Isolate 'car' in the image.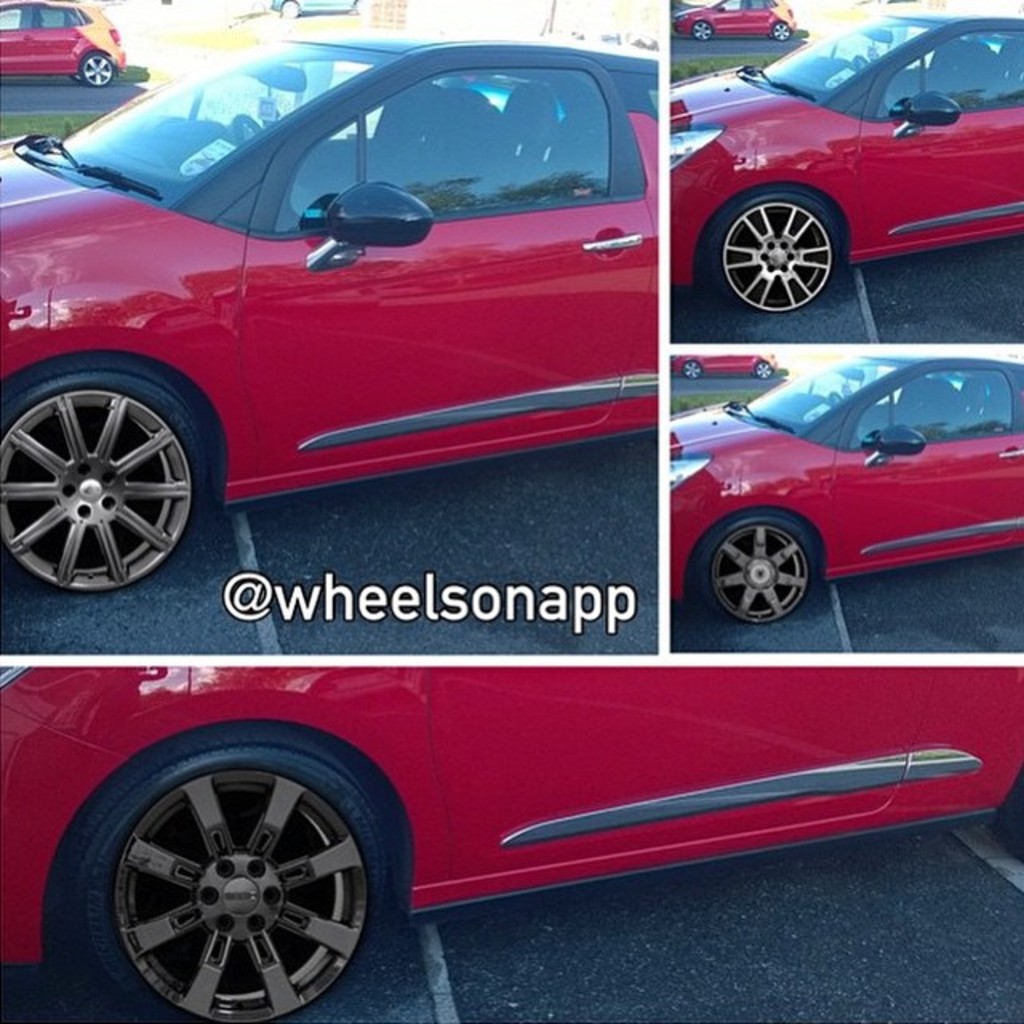
Isolated region: pyautogui.locateOnScreen(270, 0, 350, 13).
